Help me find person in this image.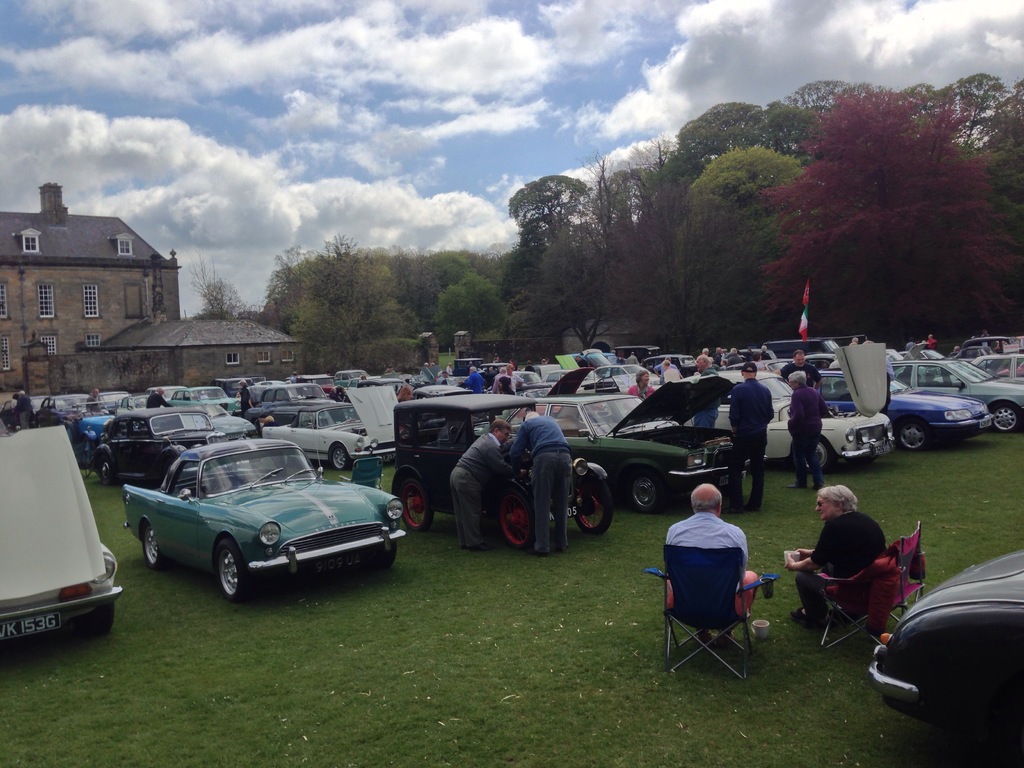
Found it: (left=670, top=492, right=767, bottom=666).
